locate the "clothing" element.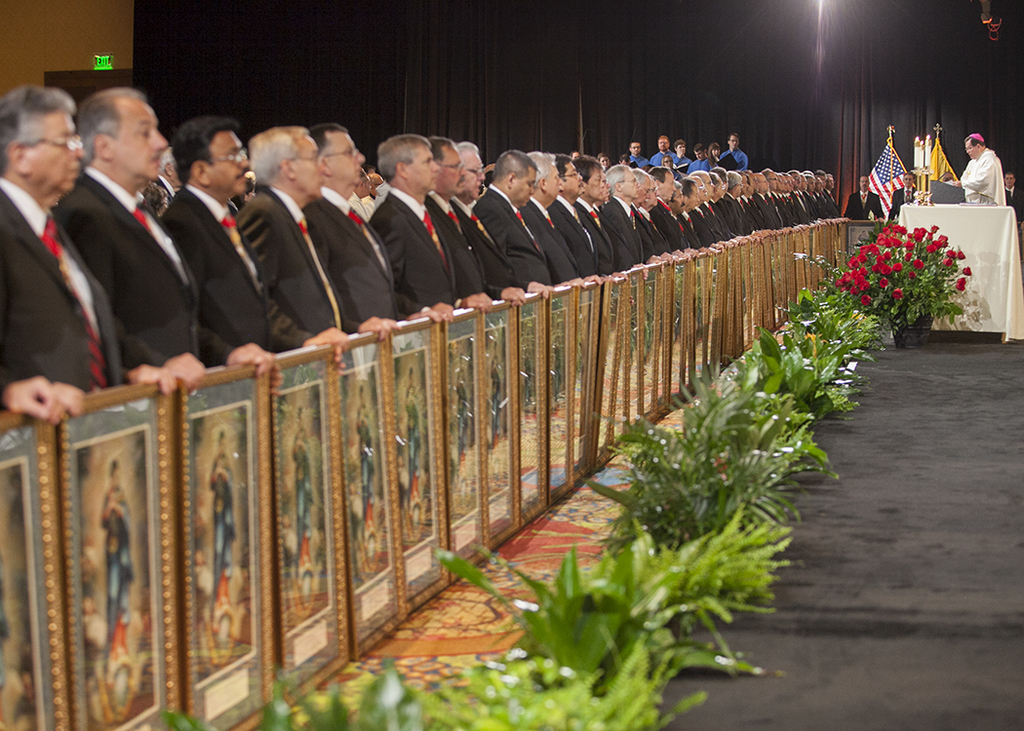
Element bbox: [x1=401, y1=402, x2=424, y2=531].
